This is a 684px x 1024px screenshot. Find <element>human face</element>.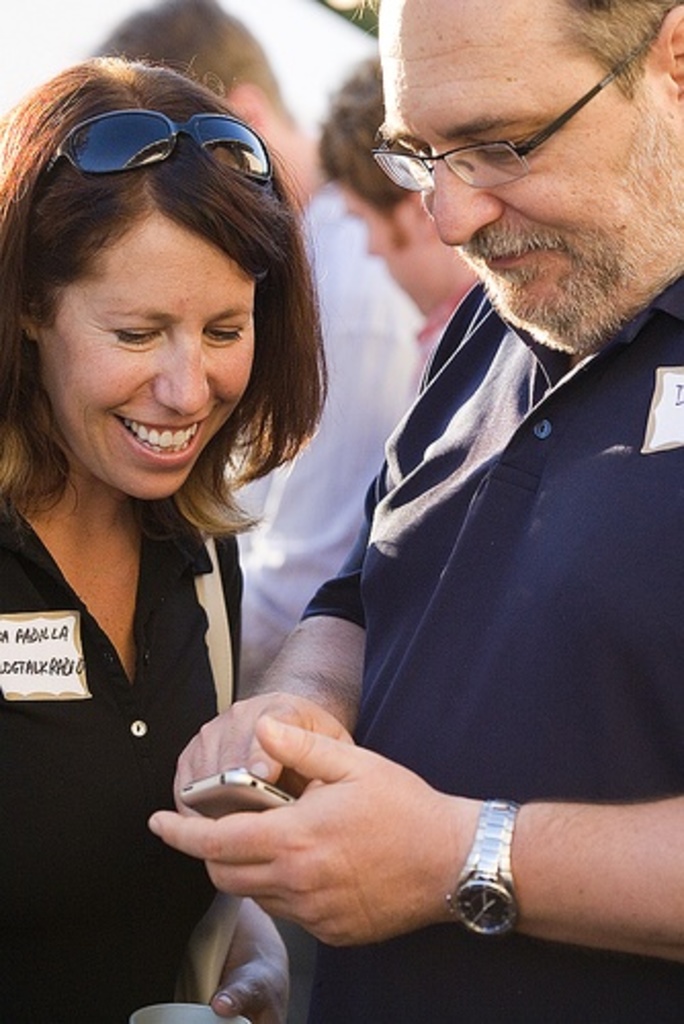
Bounding box: BBox(39, 215, 254, 500).
